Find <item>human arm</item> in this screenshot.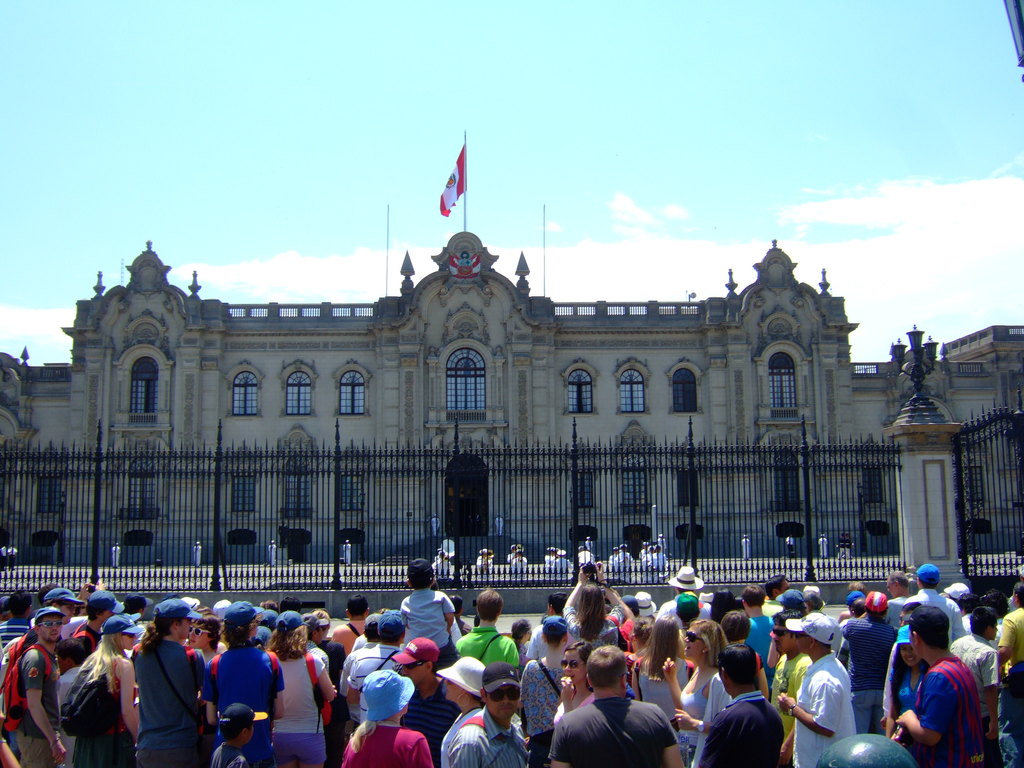
The bounding box for <item>human arm</item> is 836,613,872,638.
